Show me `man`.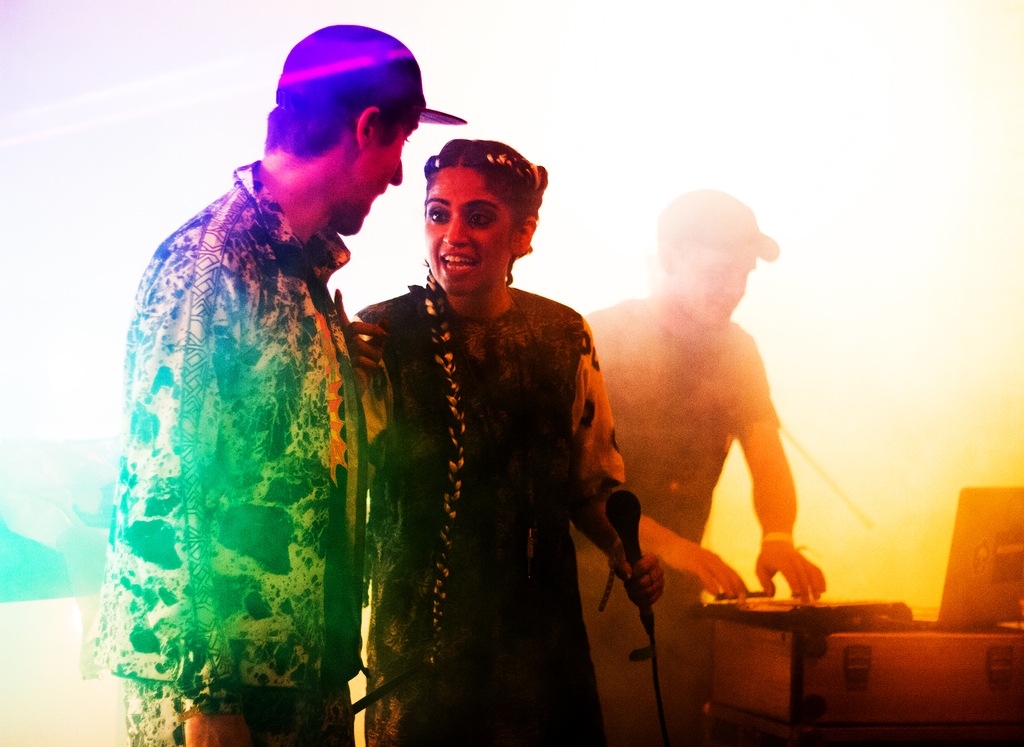
`man` is here: <bbox>80, 22, 464, 746</bbox>.
